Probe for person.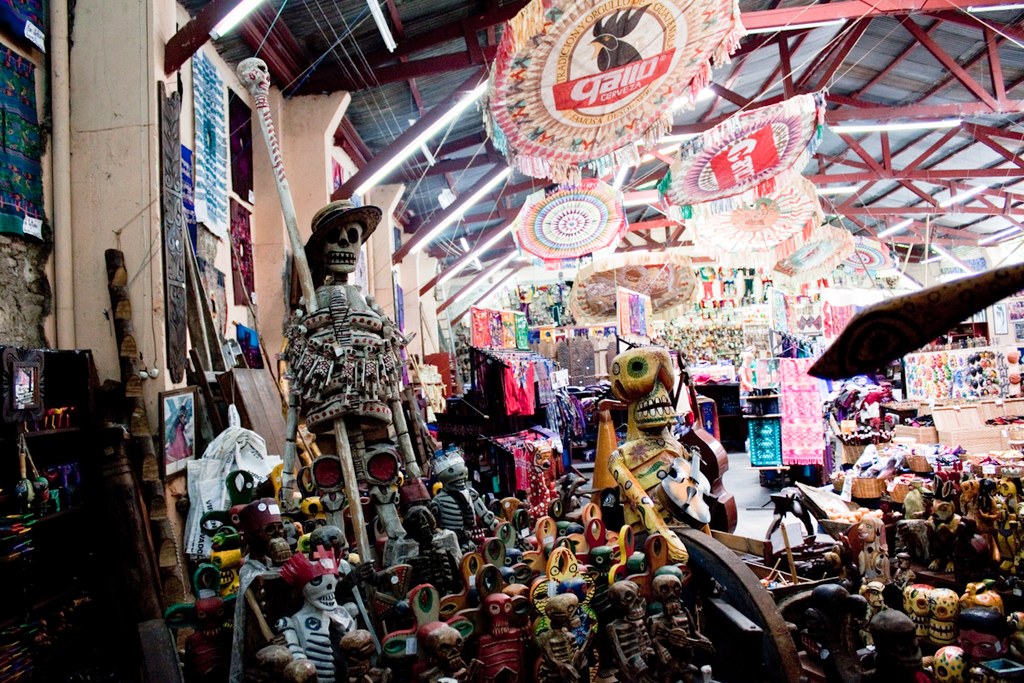
Probe result: x1=276, y1=189, x2=414, y2=530.
